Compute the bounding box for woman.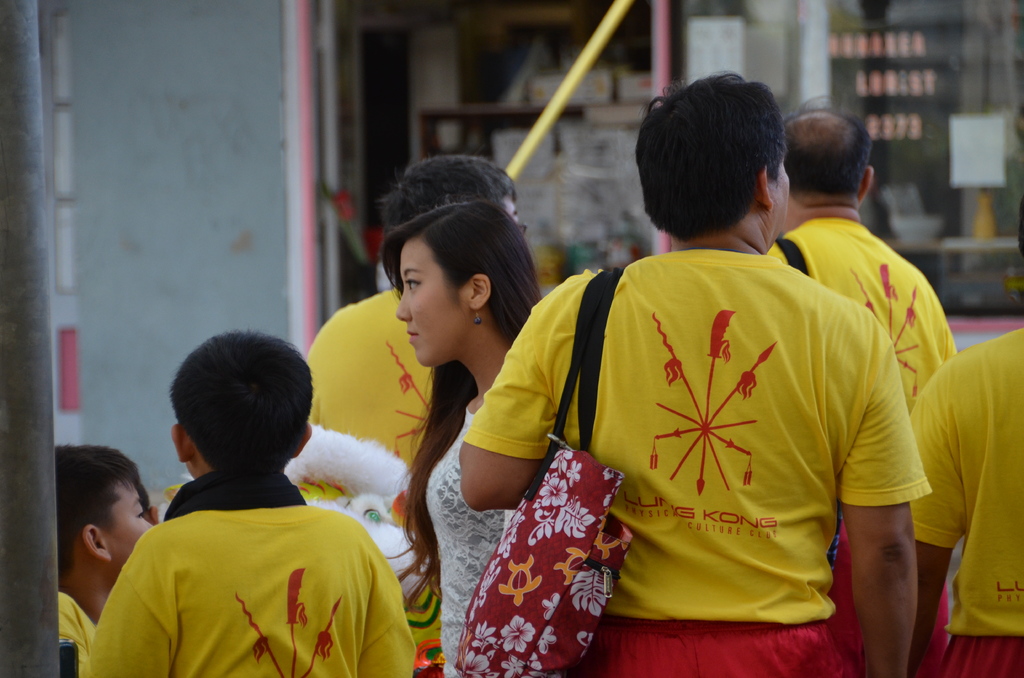
region(385, 195, 543, 677).
